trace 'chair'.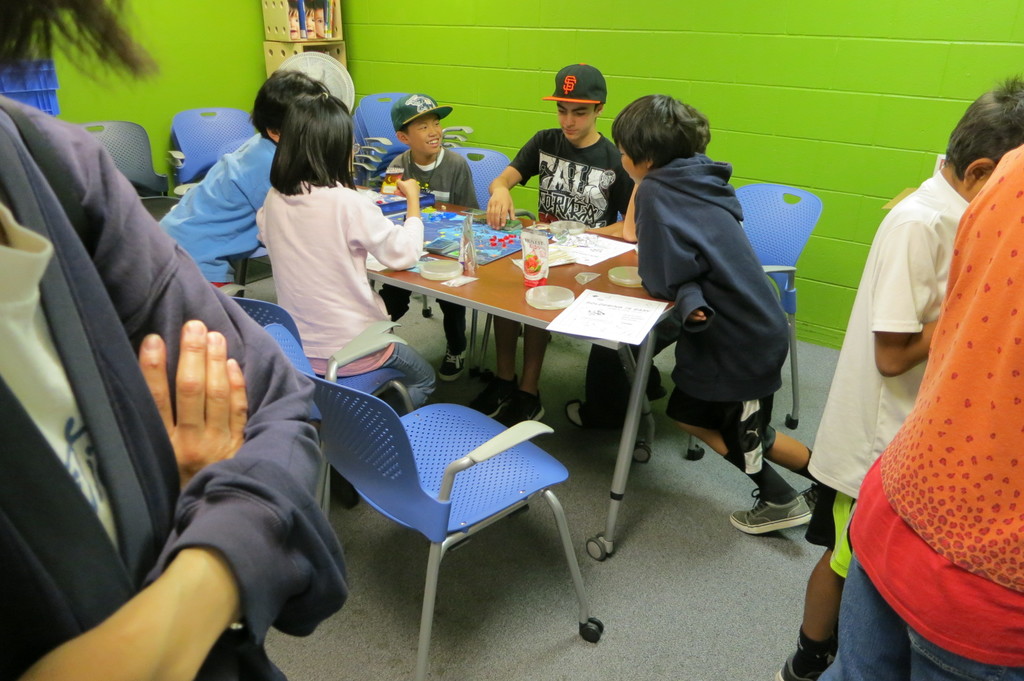
Traced to {"x1": 692, "y1": 184, "x2": 824, "y2": 463}.
